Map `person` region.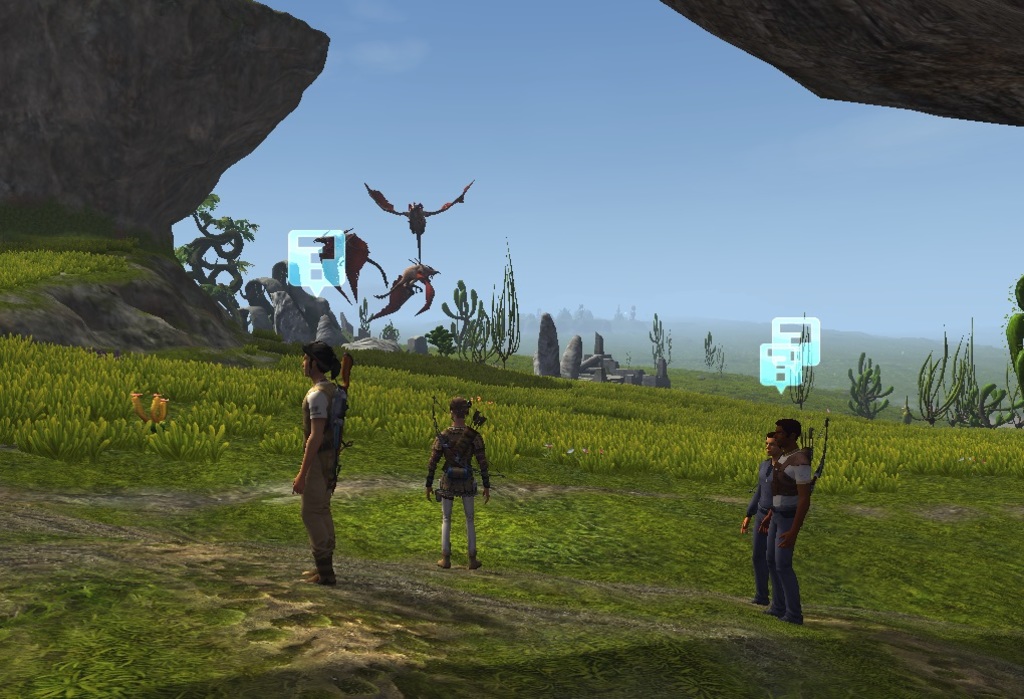
Mapped to x1=281 y1=340 x2=349 y2=600.
